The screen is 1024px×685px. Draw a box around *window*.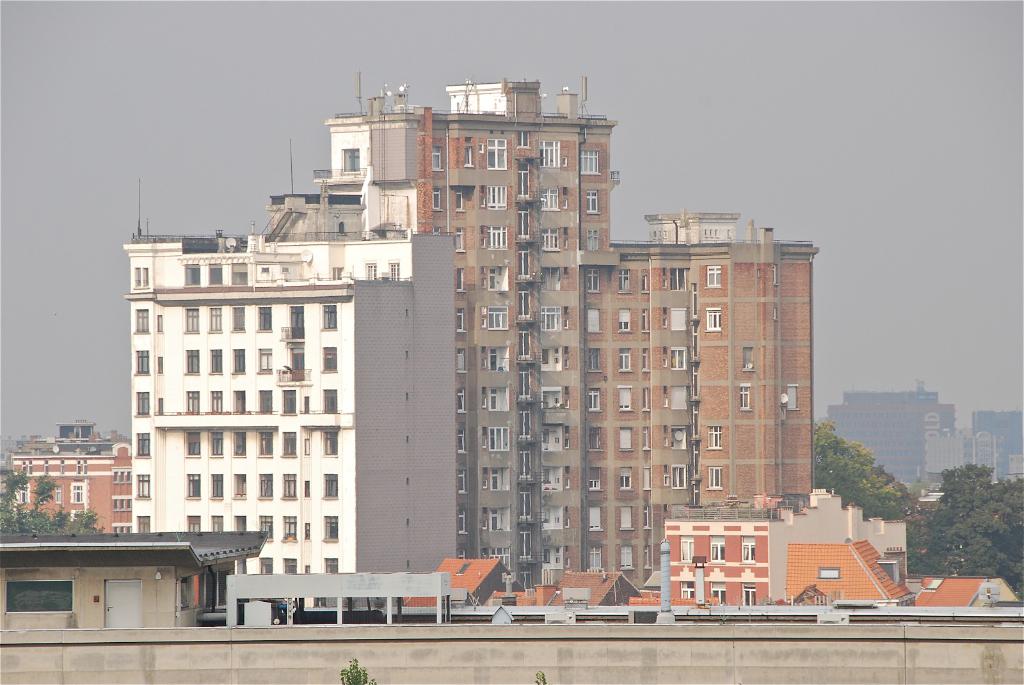
left=739, top=536, right=754, bottom=562.
